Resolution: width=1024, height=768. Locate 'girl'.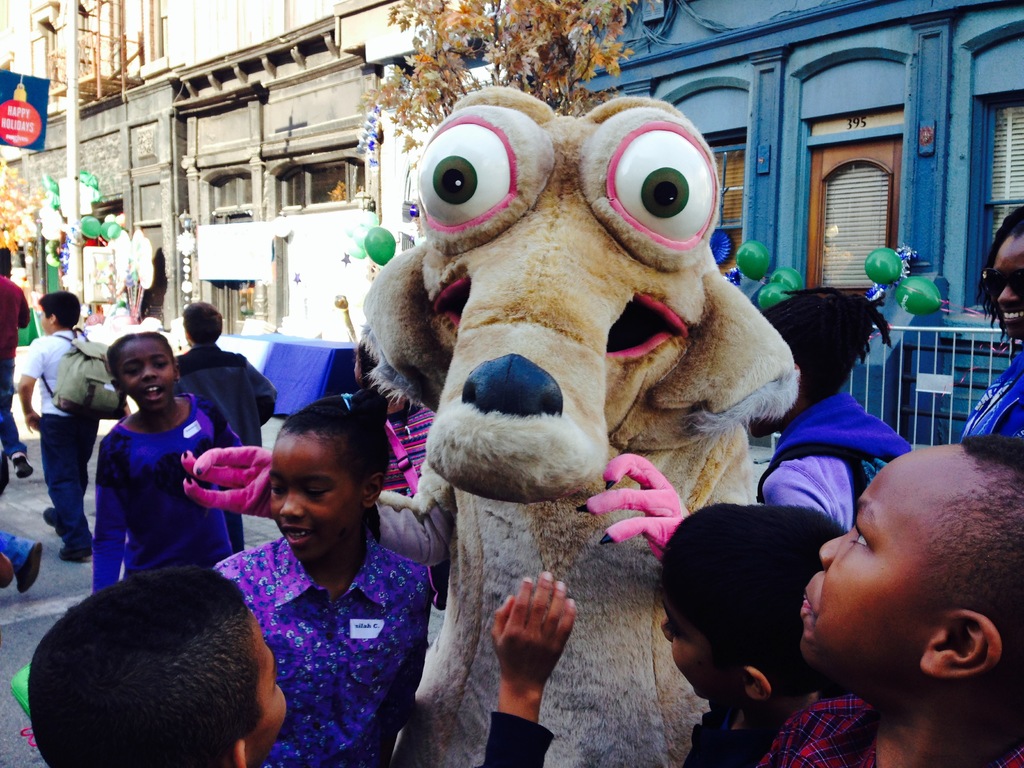
(left=954, top=203, right=1023, bottom=444).
